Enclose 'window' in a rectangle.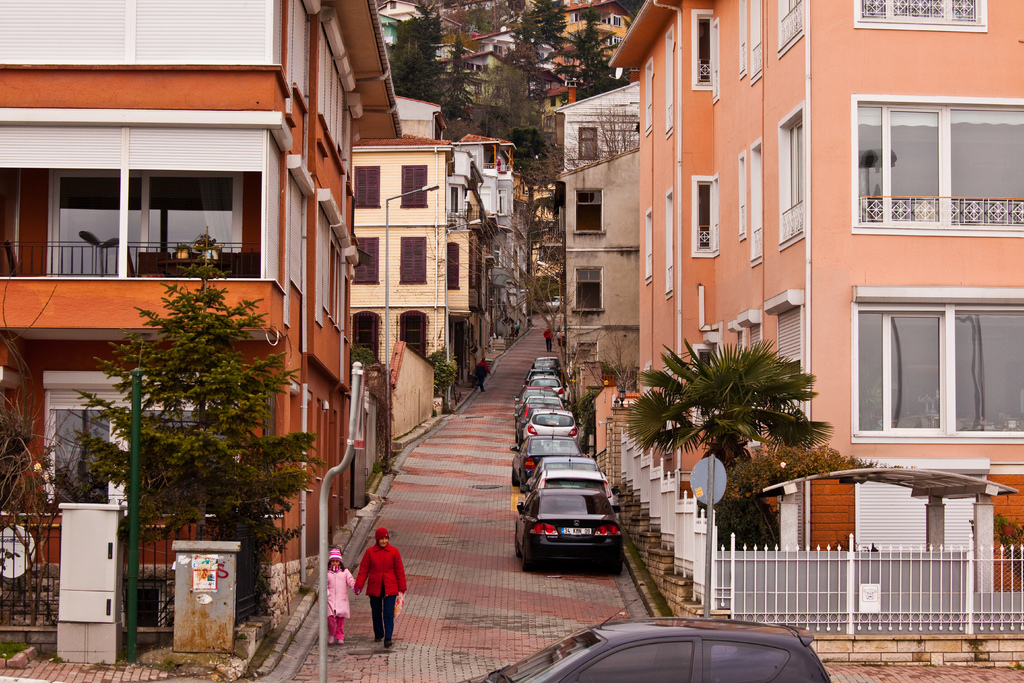
BBox(738, 0, 754, 78).
